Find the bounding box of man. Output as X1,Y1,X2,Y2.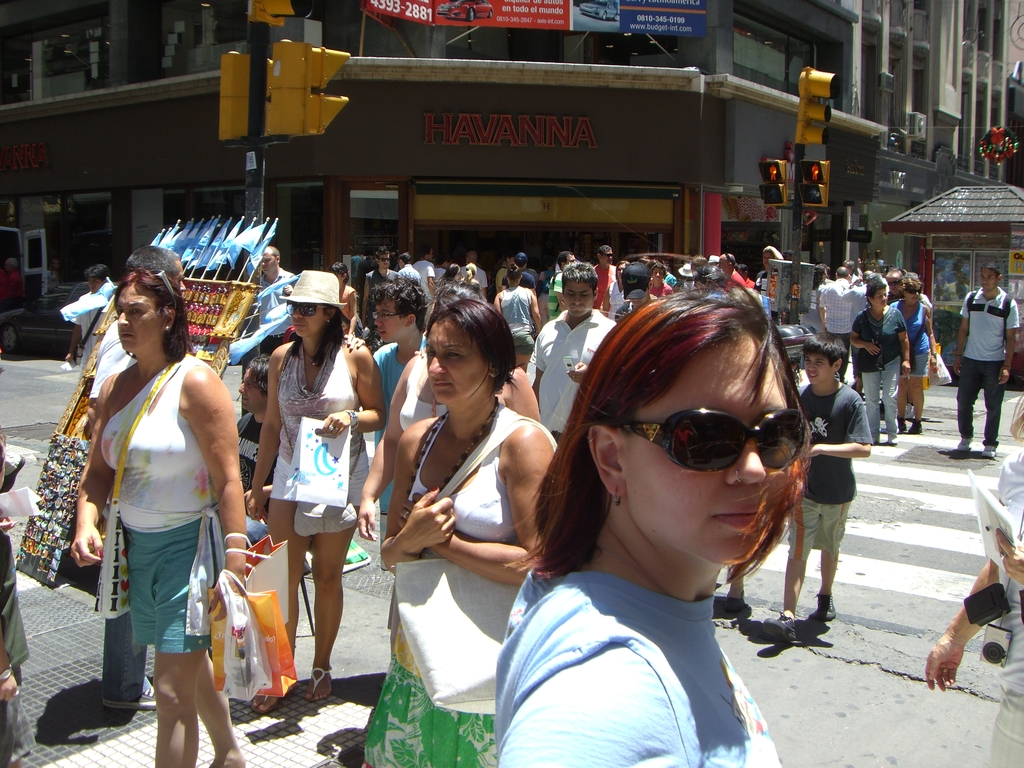
502,252,534,291.
